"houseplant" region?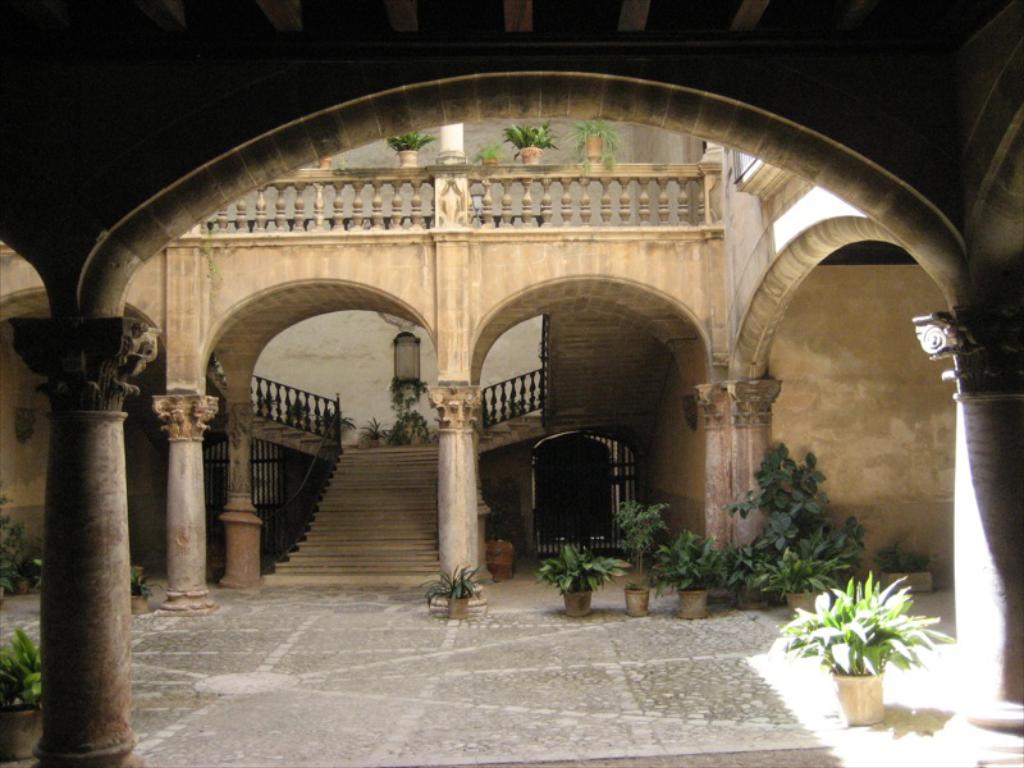
bbox=[468, 140, 504, 173]
